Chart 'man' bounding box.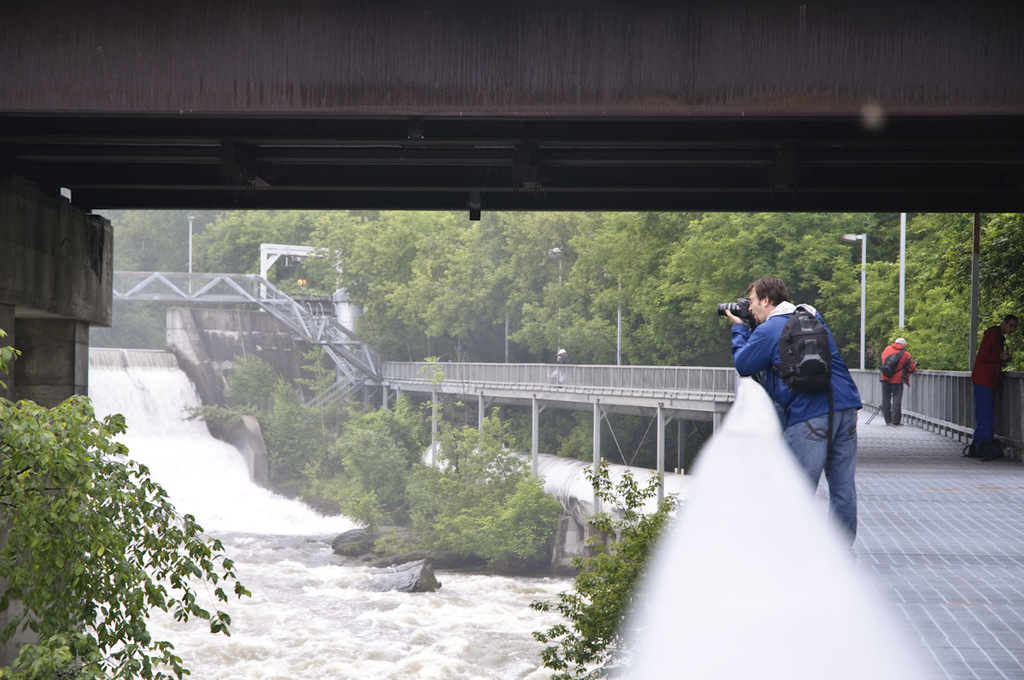
Charted: crop(971, 311, 1023, 458).
